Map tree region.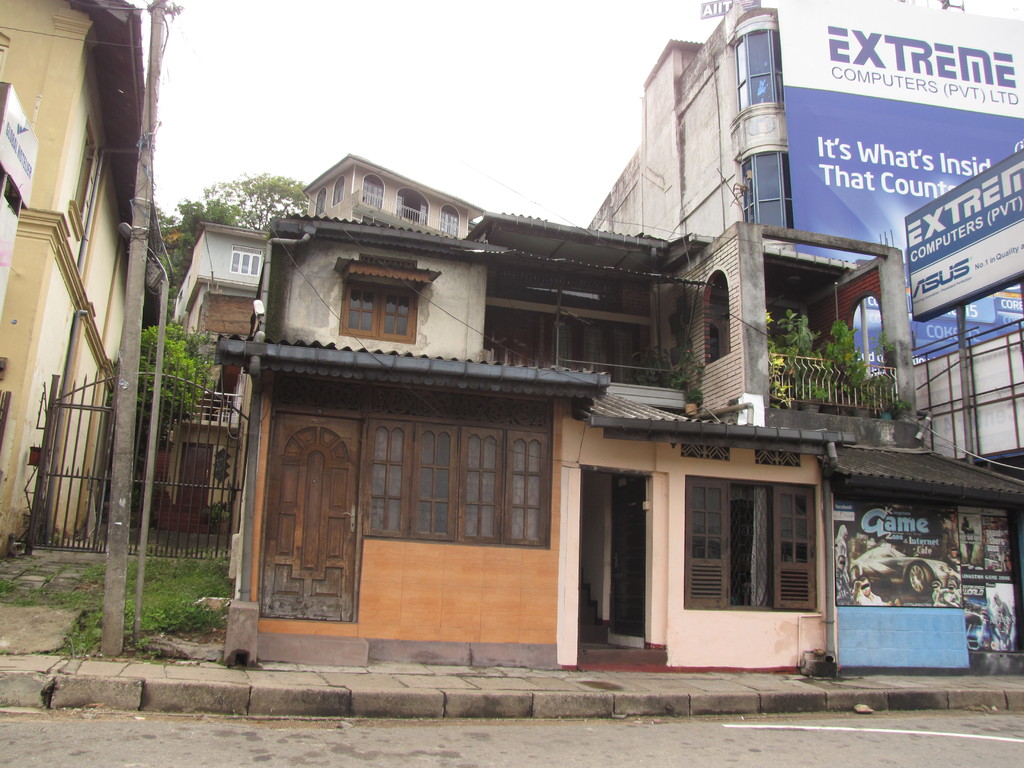
Mapped to {"x1": 124, "y1": 318, "x2": 211, "y2": 456}.
